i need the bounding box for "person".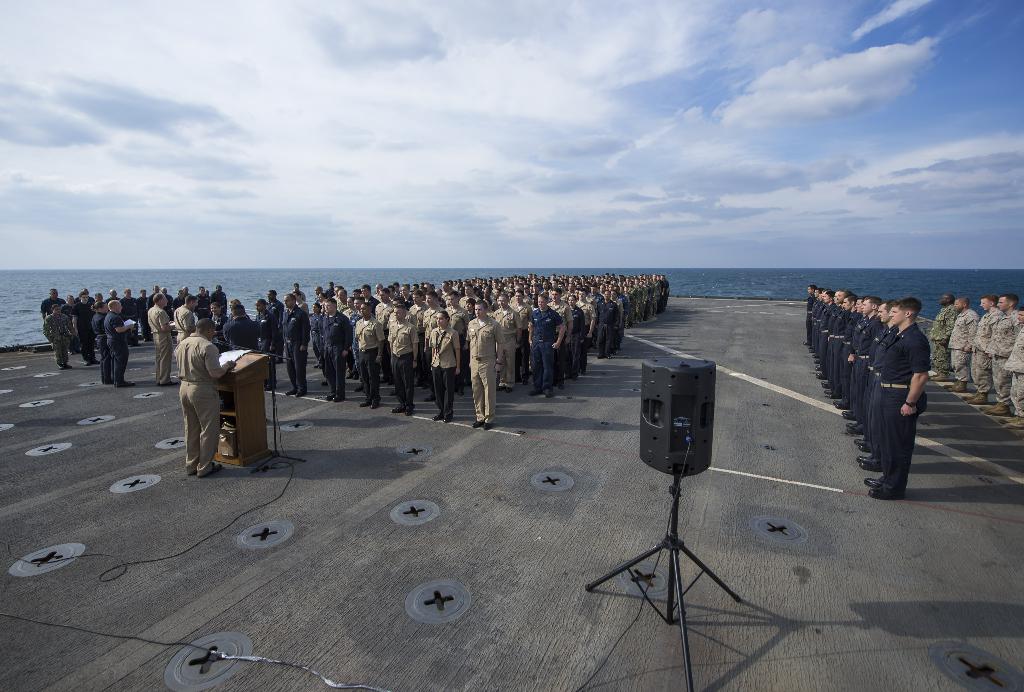
Here it is: {"x1": 466, "y1": 300, "x2": 506, "y2": 434}.
